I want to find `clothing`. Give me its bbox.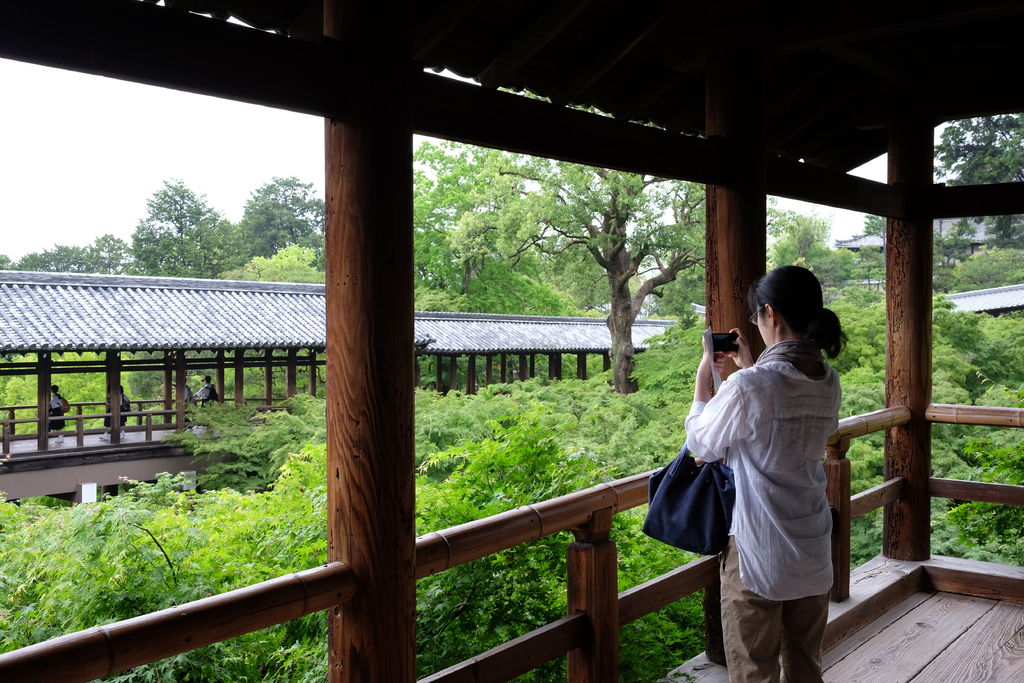
x1=672, y1=333, x2=832, y2=682.
